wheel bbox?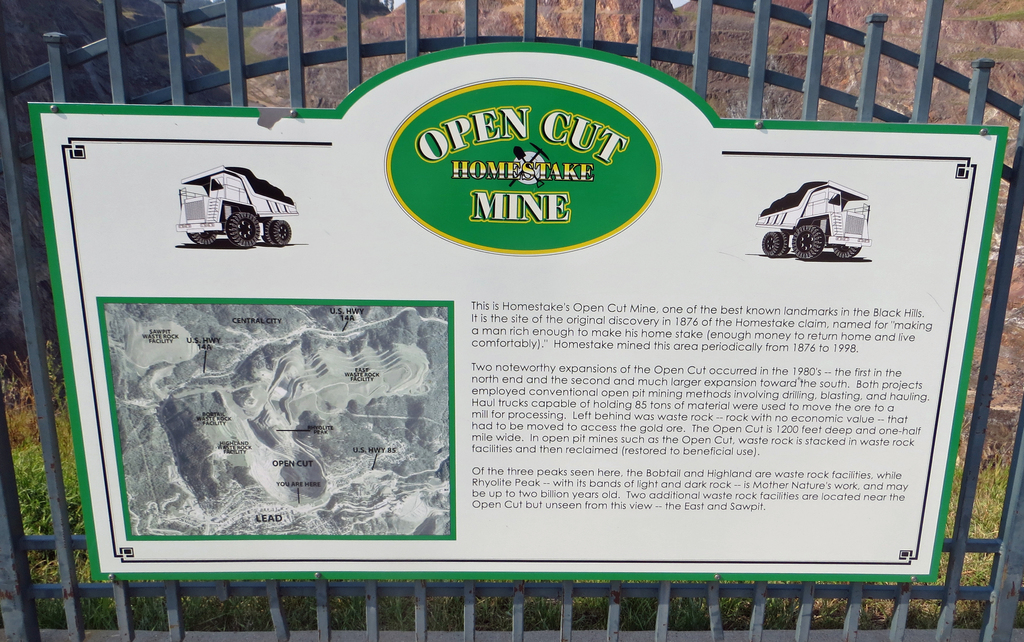
(227,211,264,246)
